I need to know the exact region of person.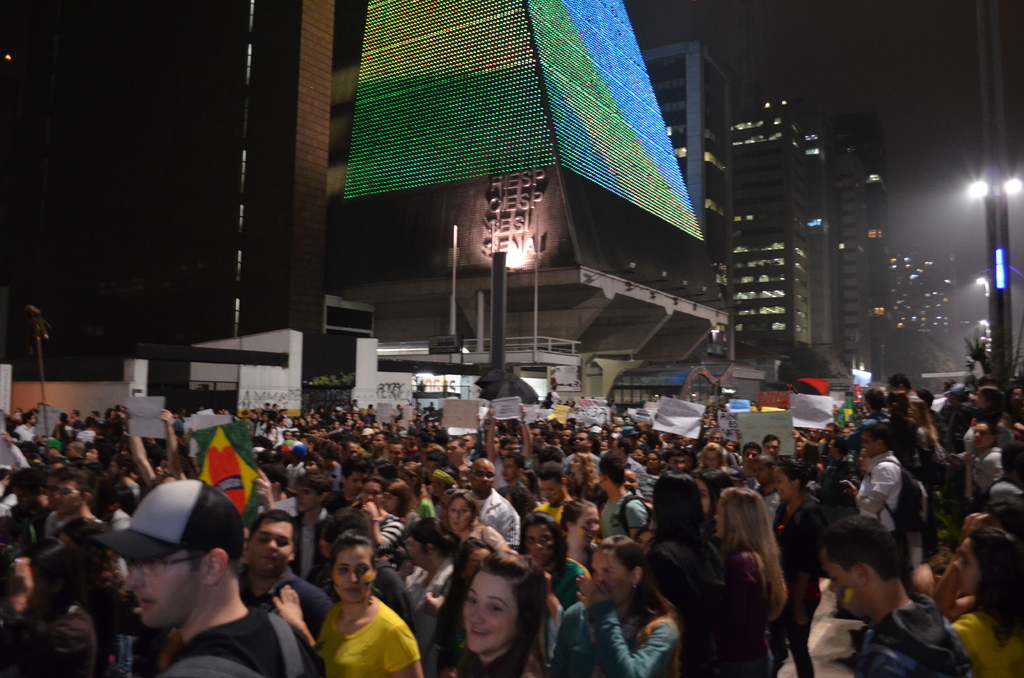
Region: {"x1": 300, "y1": 521, "x2": 404, "y2": 677}.
